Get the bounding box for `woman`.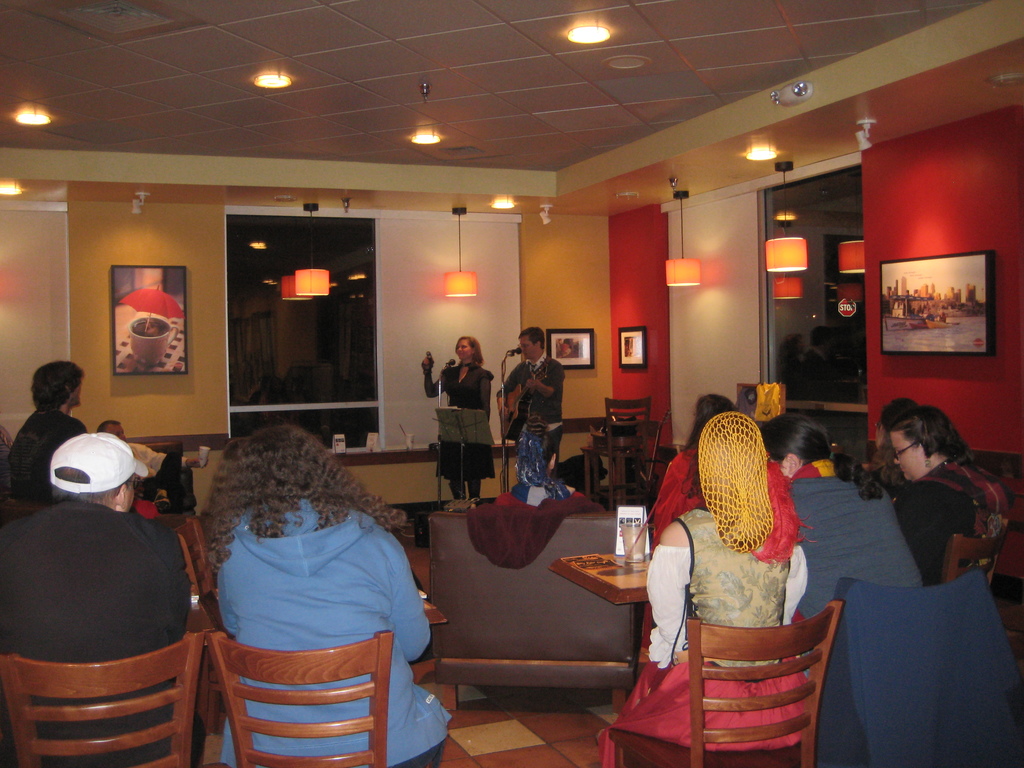
888/403/1011/584.
